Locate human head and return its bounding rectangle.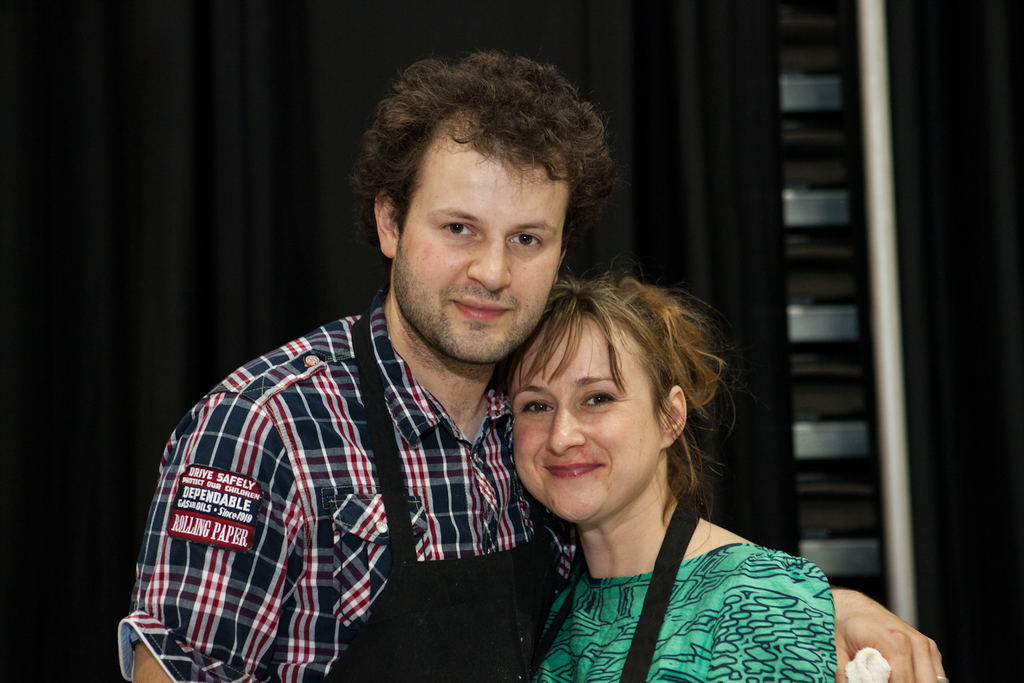
[506, 251, 760, 527].
